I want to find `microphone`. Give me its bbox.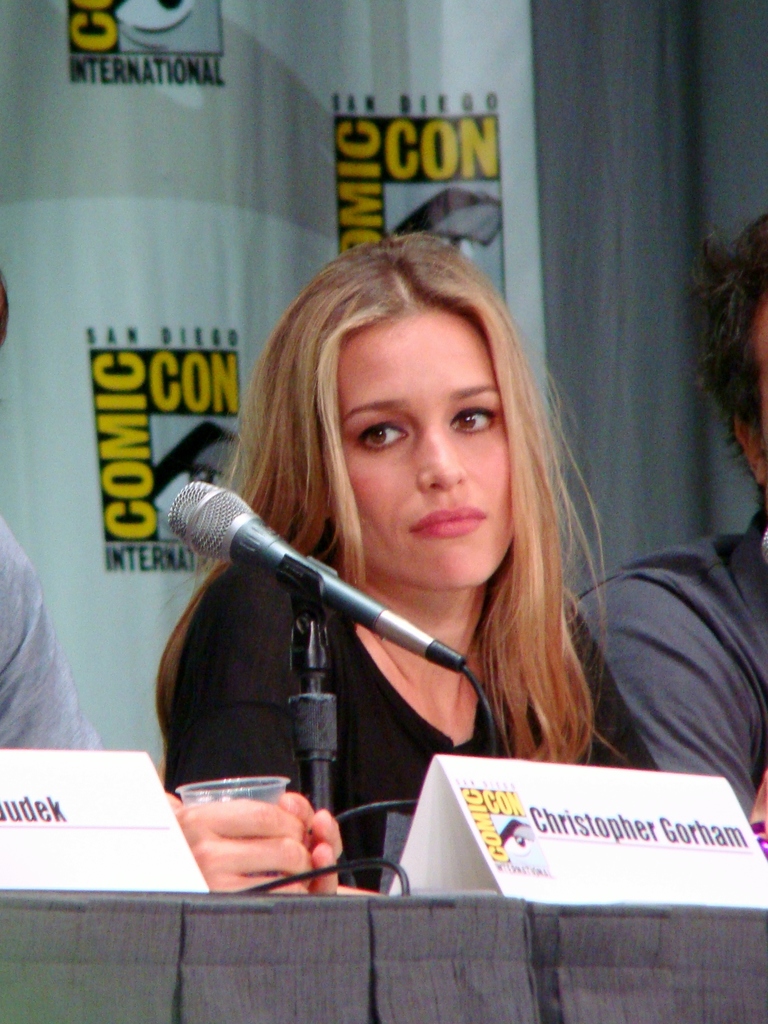
(left=163, top=483, right=471, bottom=690).
